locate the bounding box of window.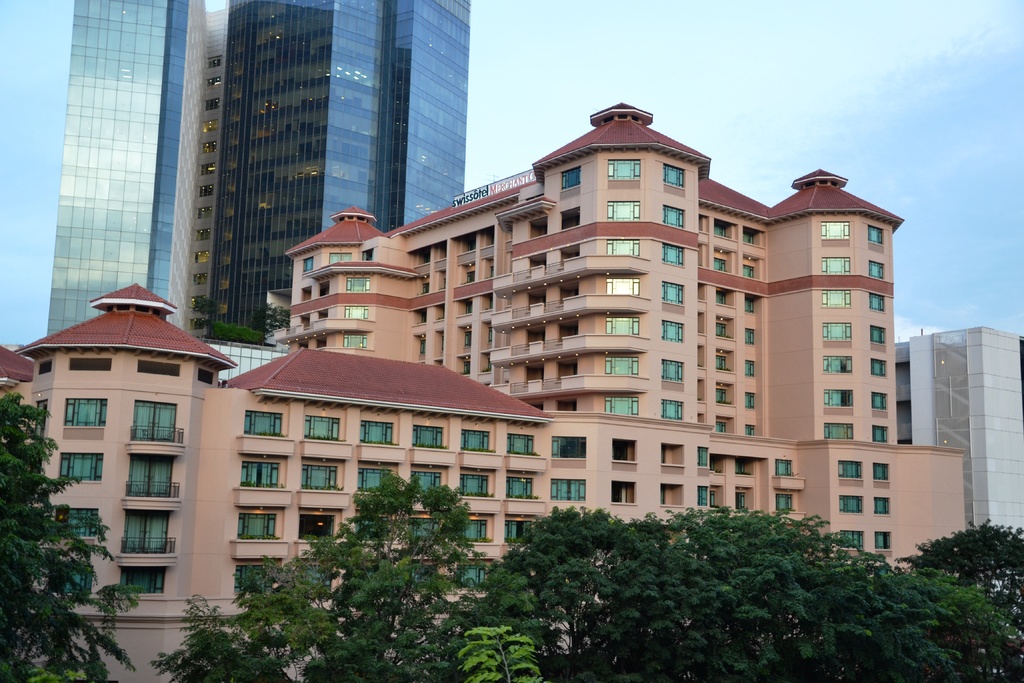
Bounding box: bbox=[740, 229, 762, 247].
